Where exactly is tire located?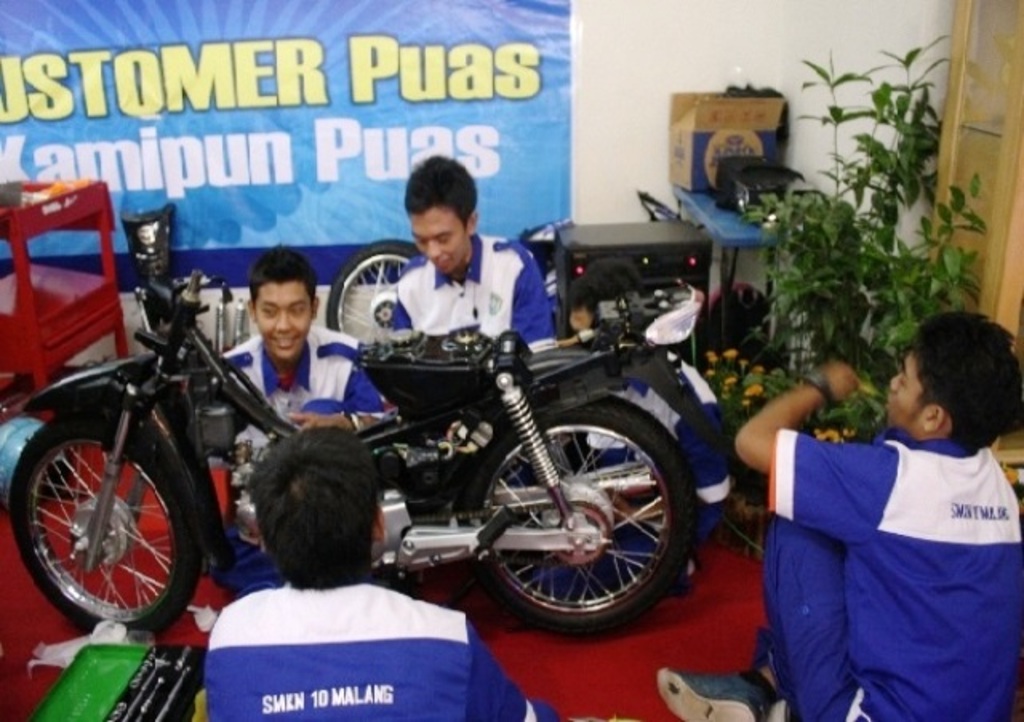
Its bounding box is 10, 397, 211, 636.
